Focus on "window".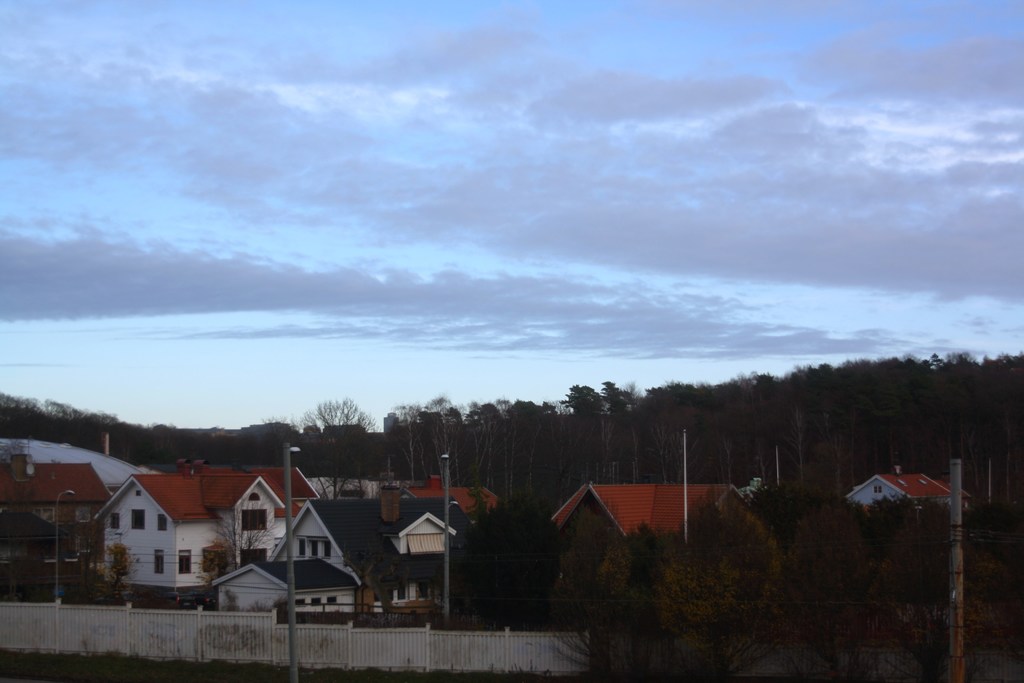
Focused at x1=178, y1=552, x2=190, y2=572.
